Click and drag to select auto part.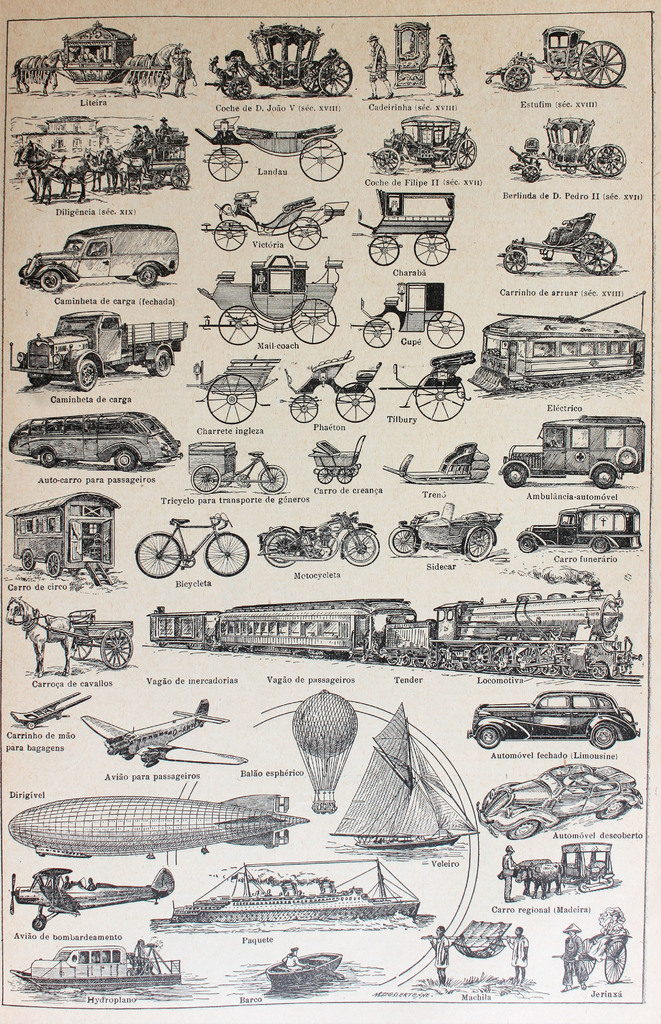
Selection: <bbox>206, 371, 261, 424</bbox>.
